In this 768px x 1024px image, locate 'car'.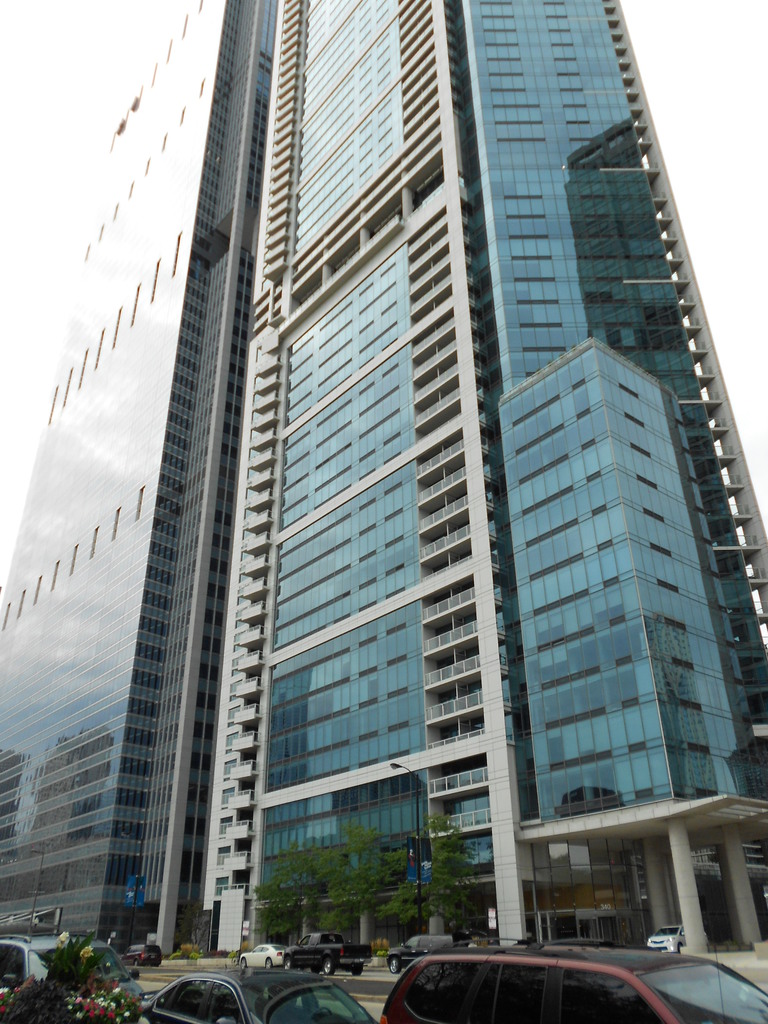
Bounding box: BBox(282, 929, 373, 973).
